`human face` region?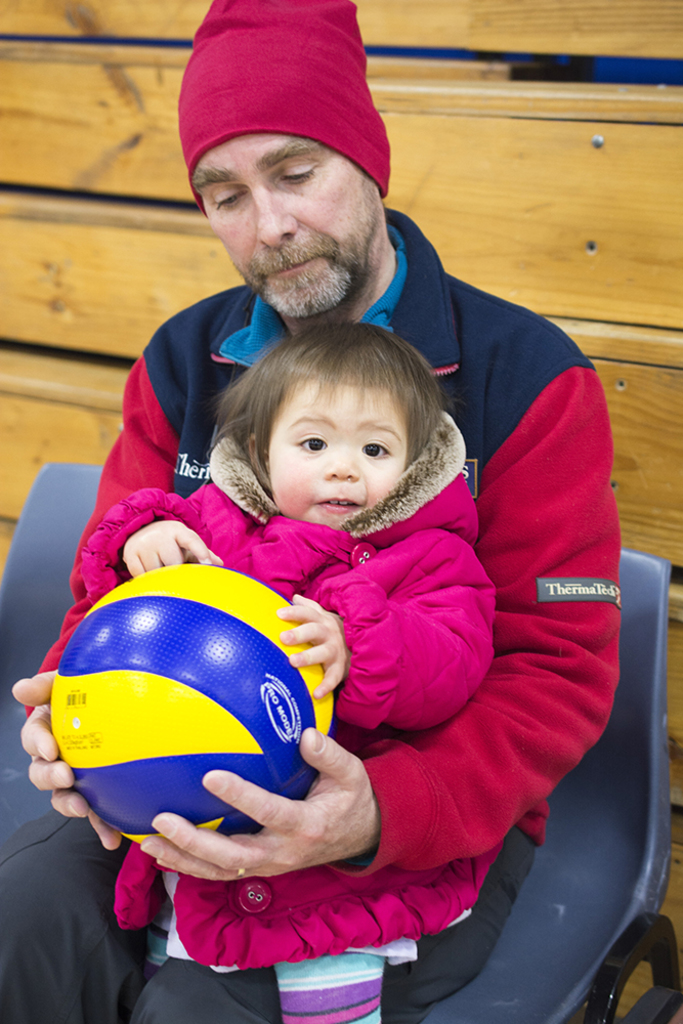
Rect(259, 371, 414, 530)
